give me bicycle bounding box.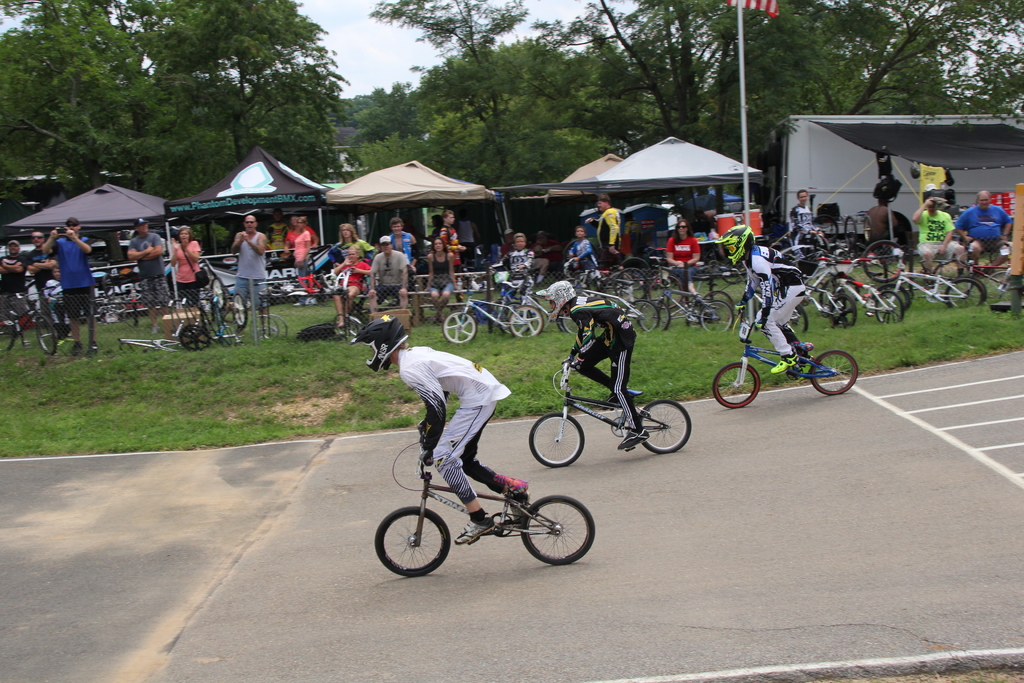
<box>641,279,739,335</box>.
